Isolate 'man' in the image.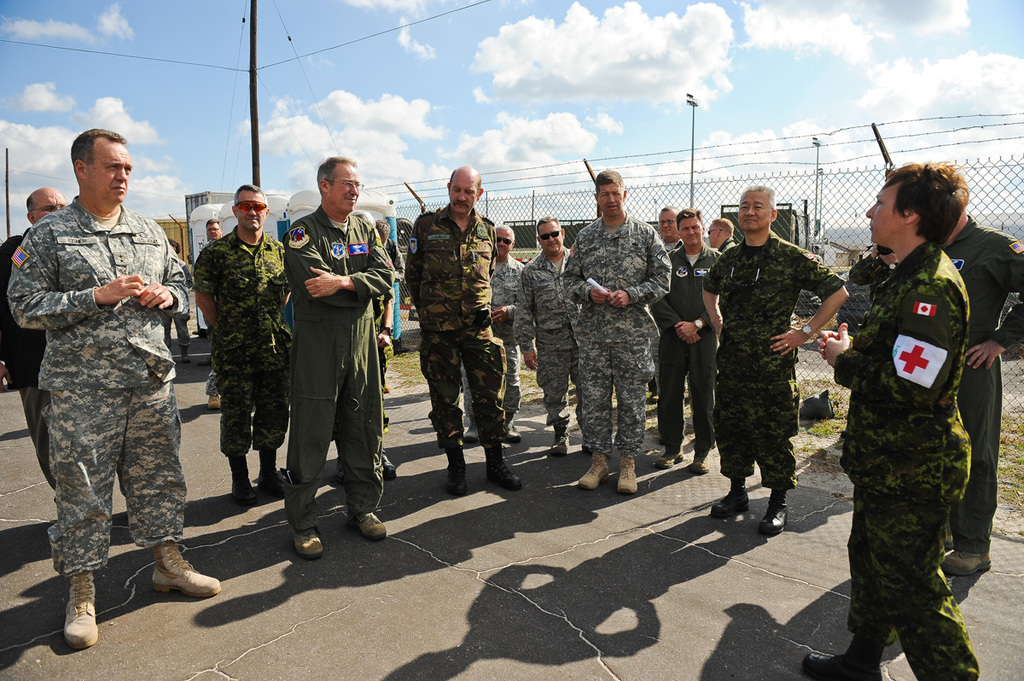
Isolated region: x1=263 y1=150 x2=387 y2=559.
